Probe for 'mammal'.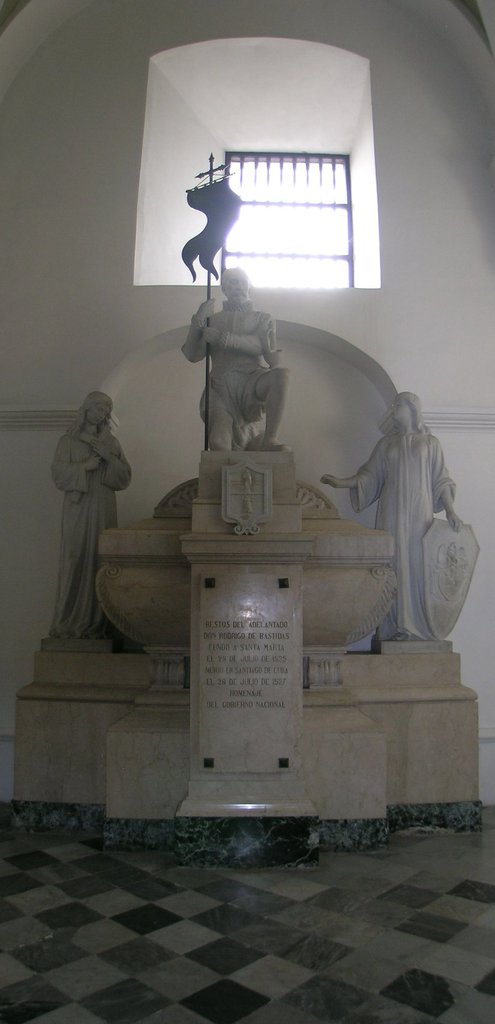
Probe result: x1=178, y1=273, x2=299, y2=449.
